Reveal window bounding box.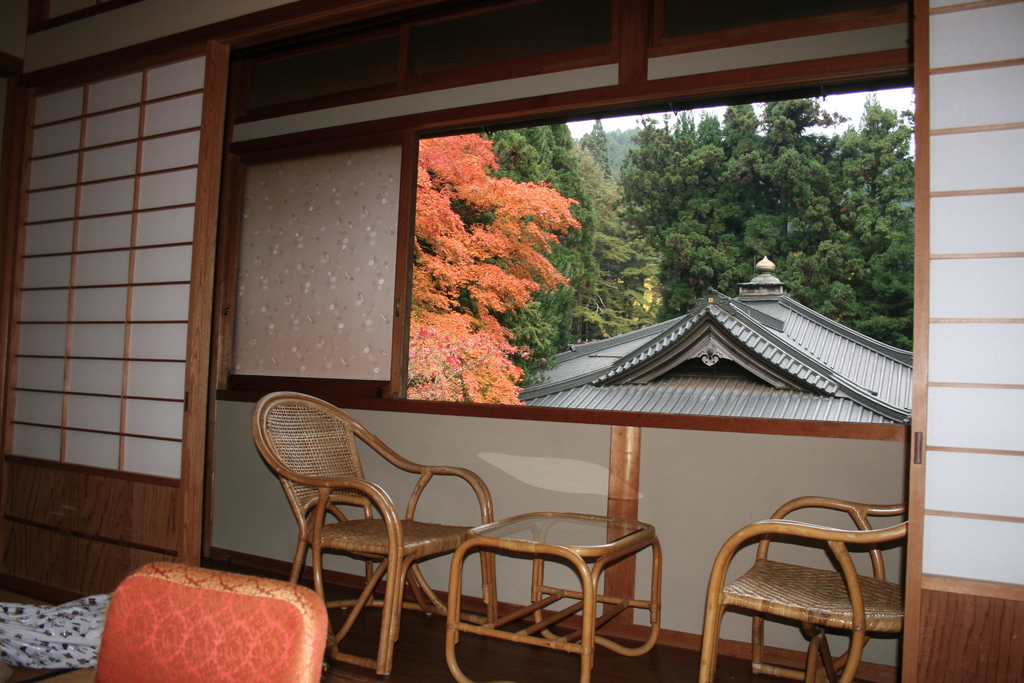
Revealed: bbox=[234, 74, 916, 418].
